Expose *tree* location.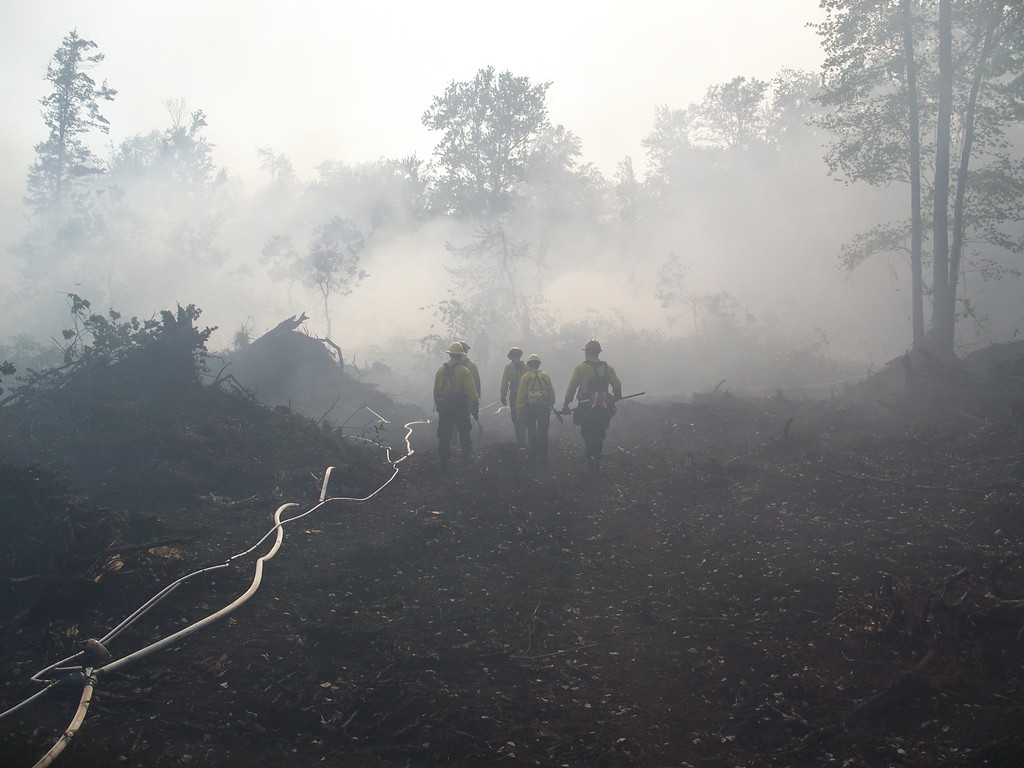
Exposed at left=79, top=114, right=222, bottom=331.
